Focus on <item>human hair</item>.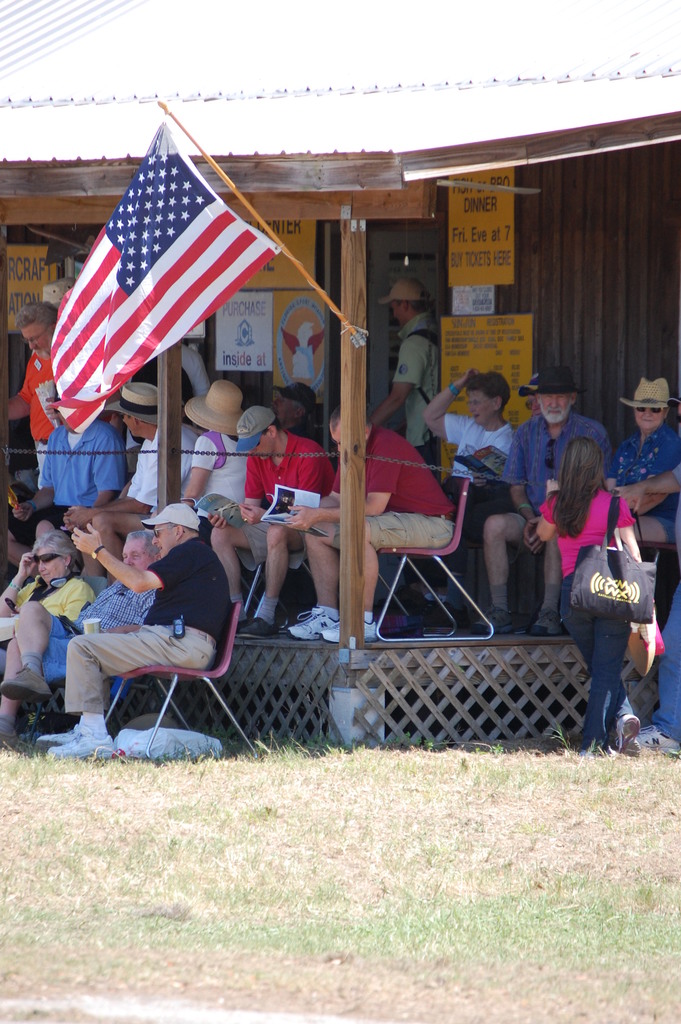
Focused at <region>286, 393, 310, 416</region>.
